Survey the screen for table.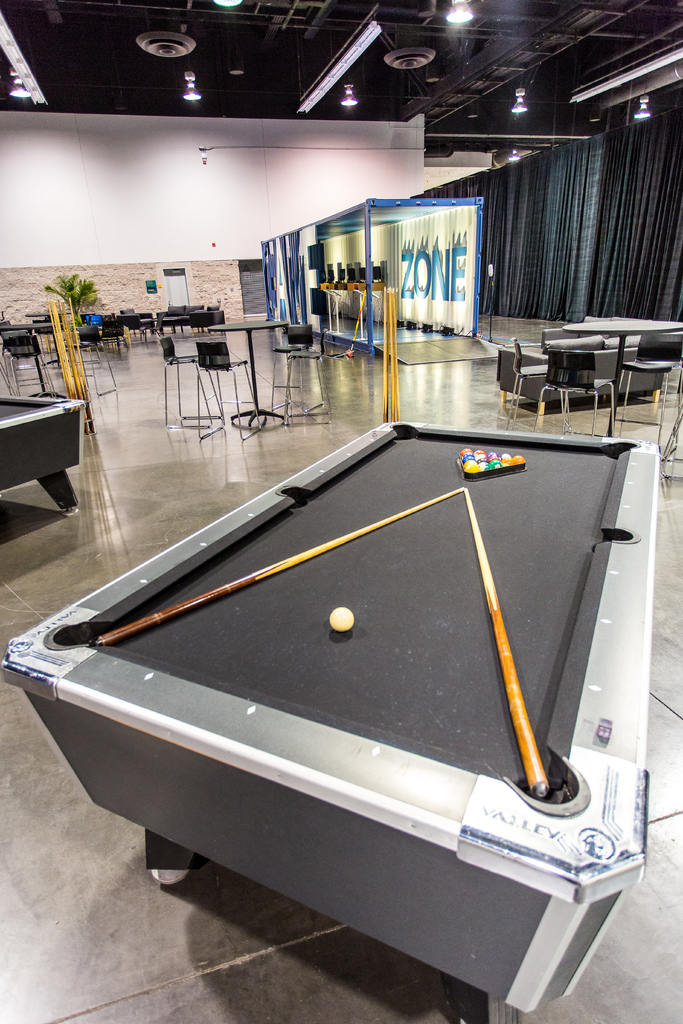
Survey found: <box>1,323,54,390</box>.
